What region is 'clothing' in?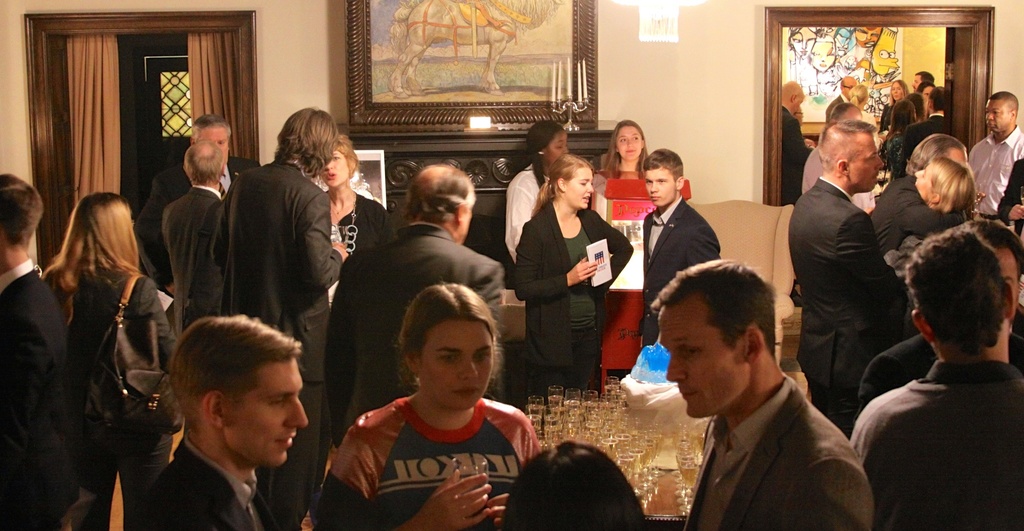
154/184/230/344.
